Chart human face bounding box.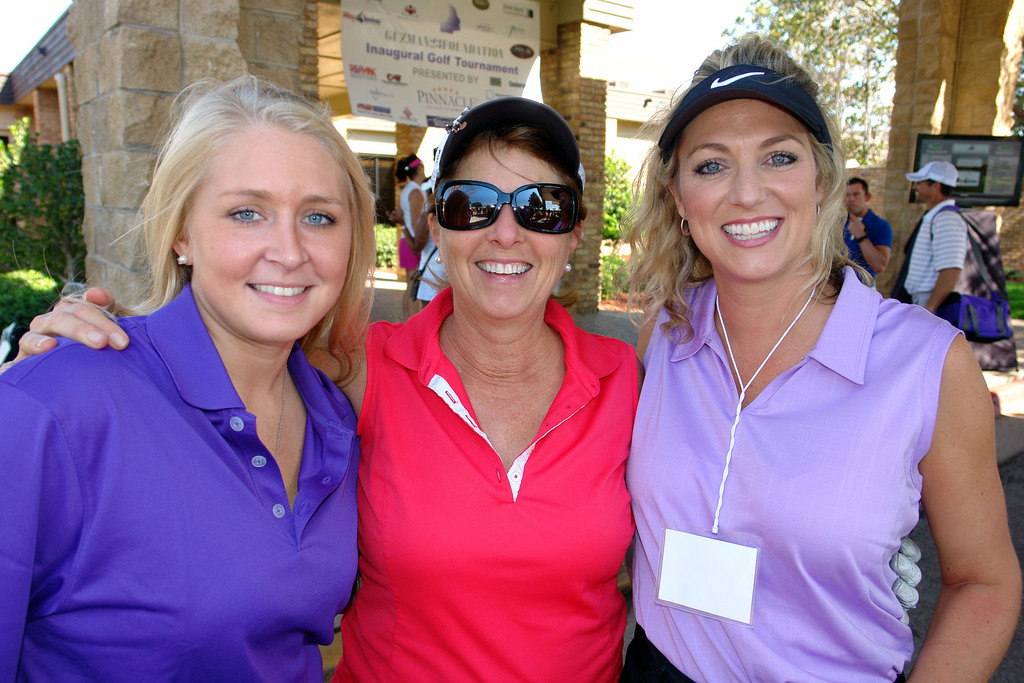
Charted: x1=198, y1=139, x2=354, y2=347.
